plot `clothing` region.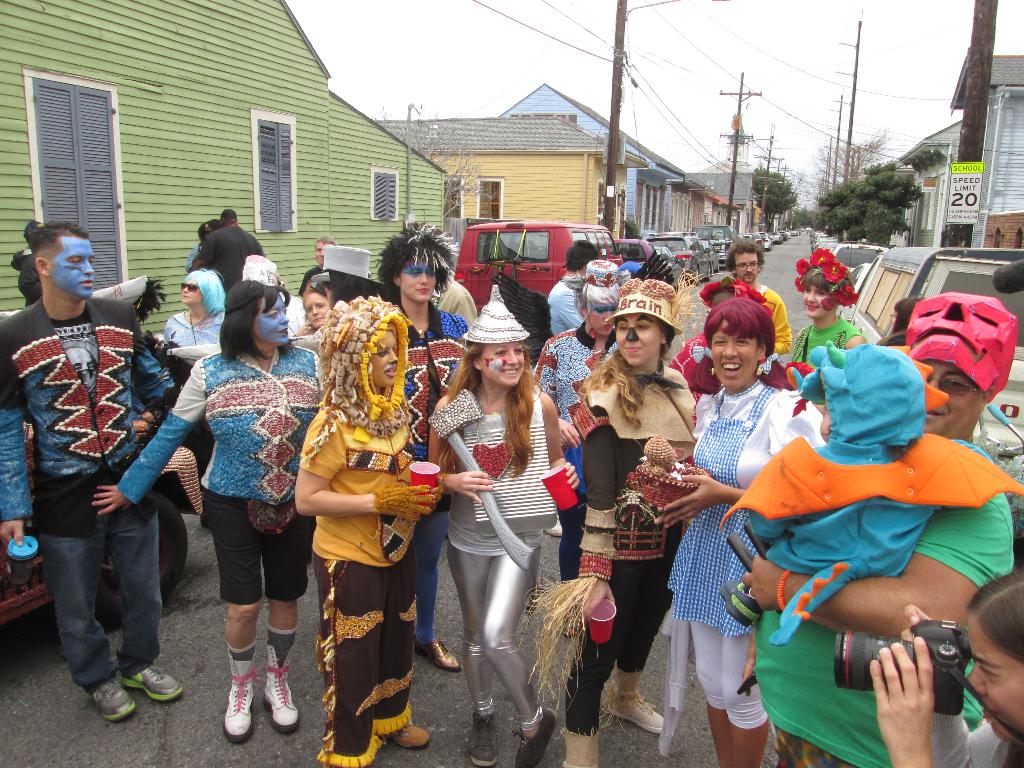
Plotted at bbox=[122, 336, 328, 599].
